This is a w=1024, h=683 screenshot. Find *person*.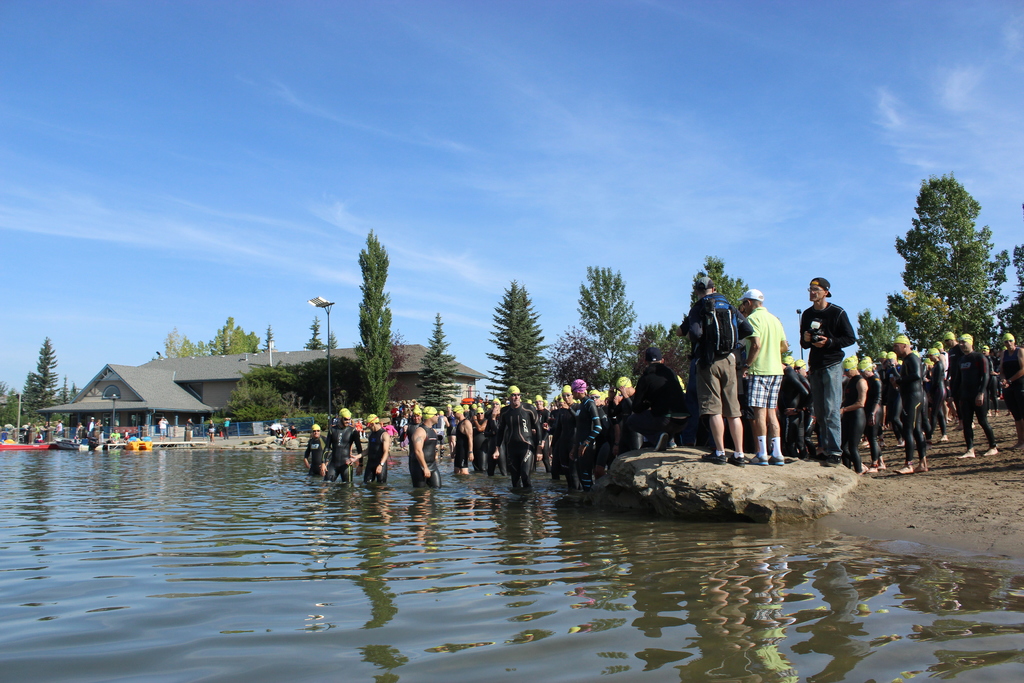
Bounding box: box(492, 384, 536, 495).
